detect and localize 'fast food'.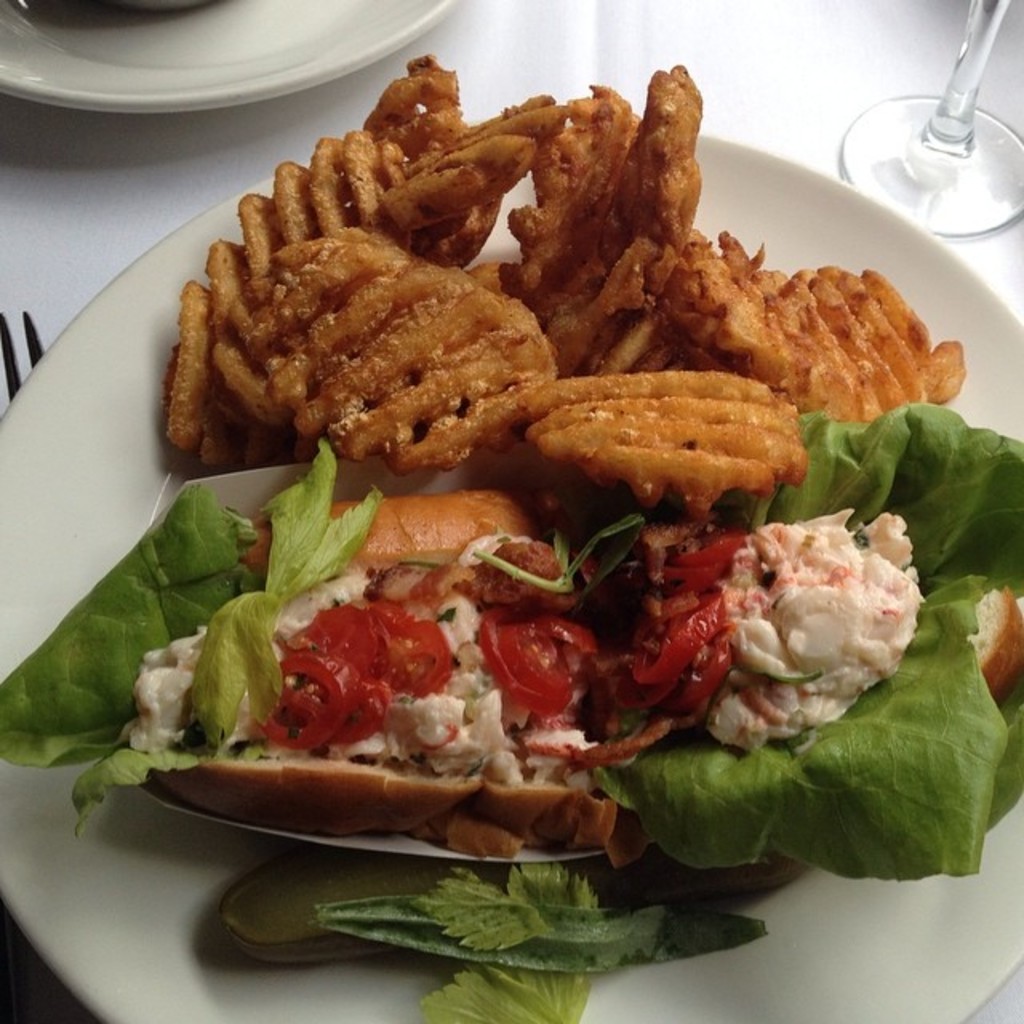
Localized at <box>358,56,477,160</box>.
